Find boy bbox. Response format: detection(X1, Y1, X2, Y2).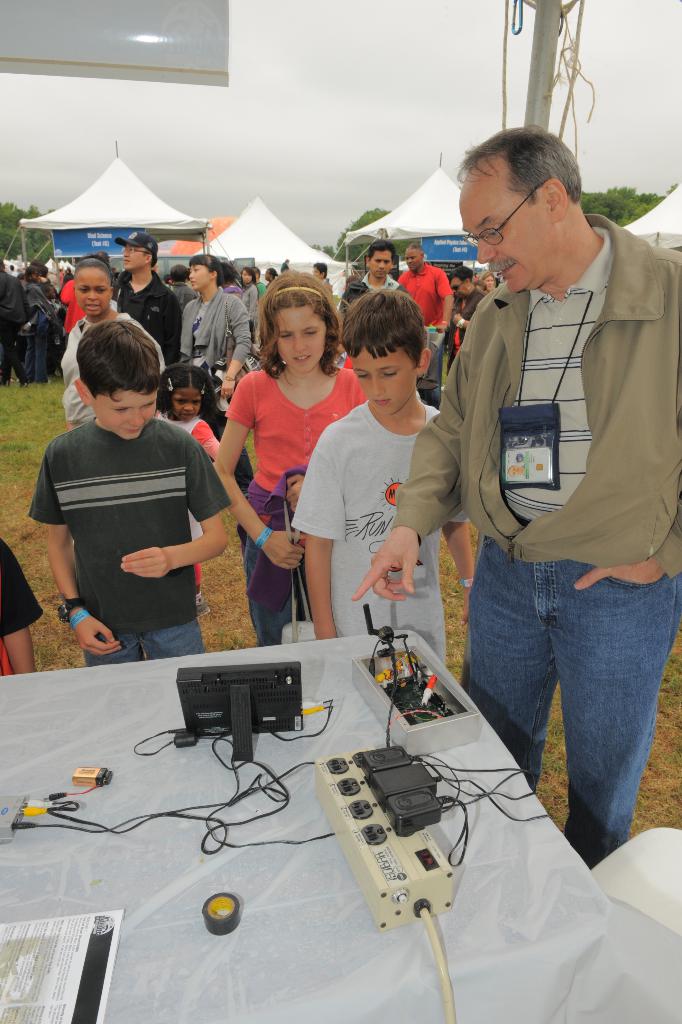
detection(22, 316, 240, 670).
